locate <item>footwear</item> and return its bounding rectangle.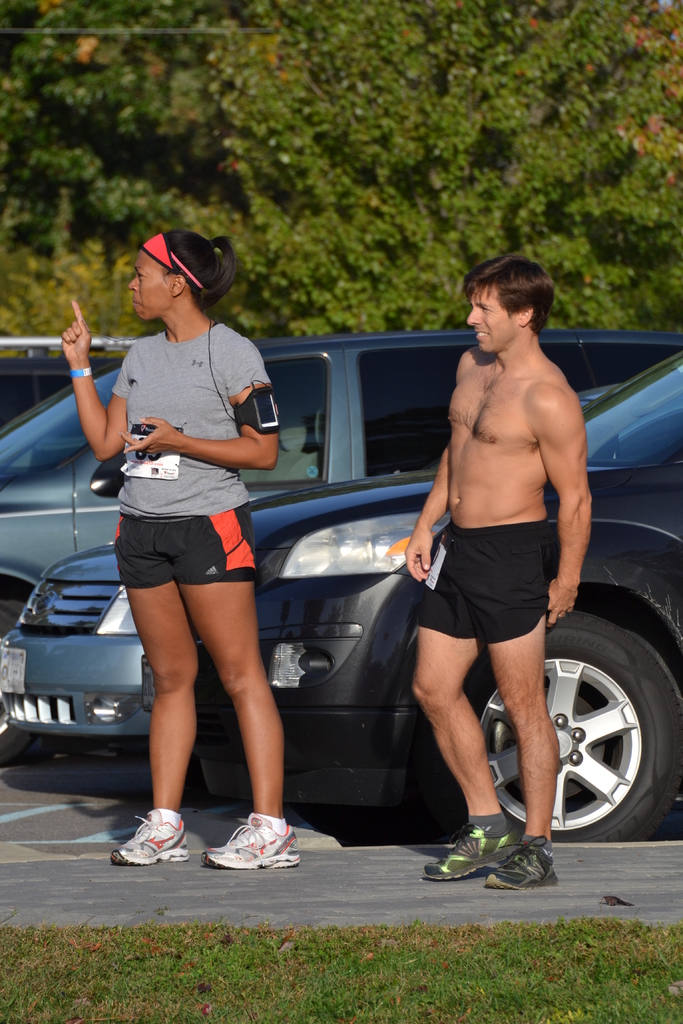
x1=417 y1=822 x2=518 y2=888.
